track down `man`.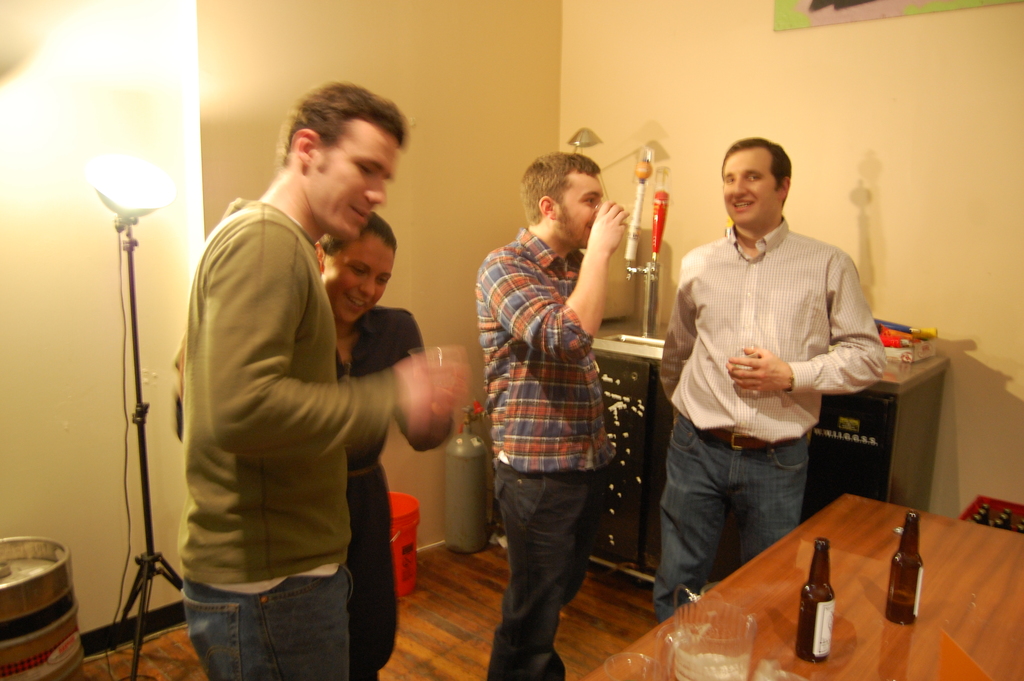
Tracked to <region>175, 217, 452, 678</region>.
